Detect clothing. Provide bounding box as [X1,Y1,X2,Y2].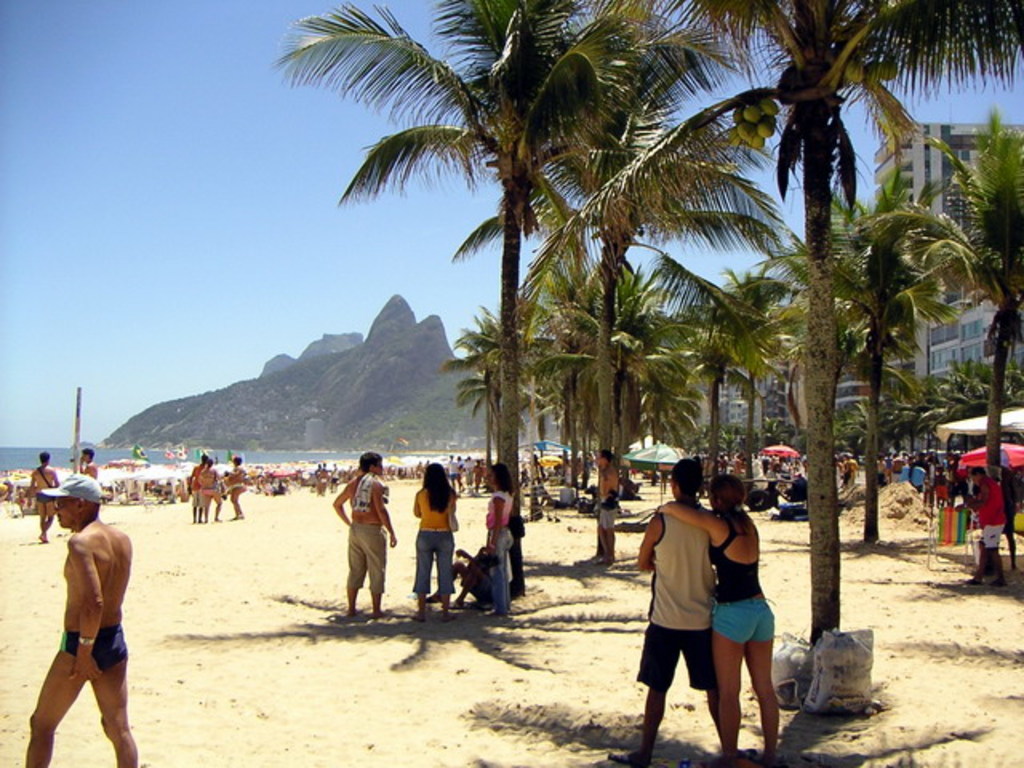
[634,501,720,691].
